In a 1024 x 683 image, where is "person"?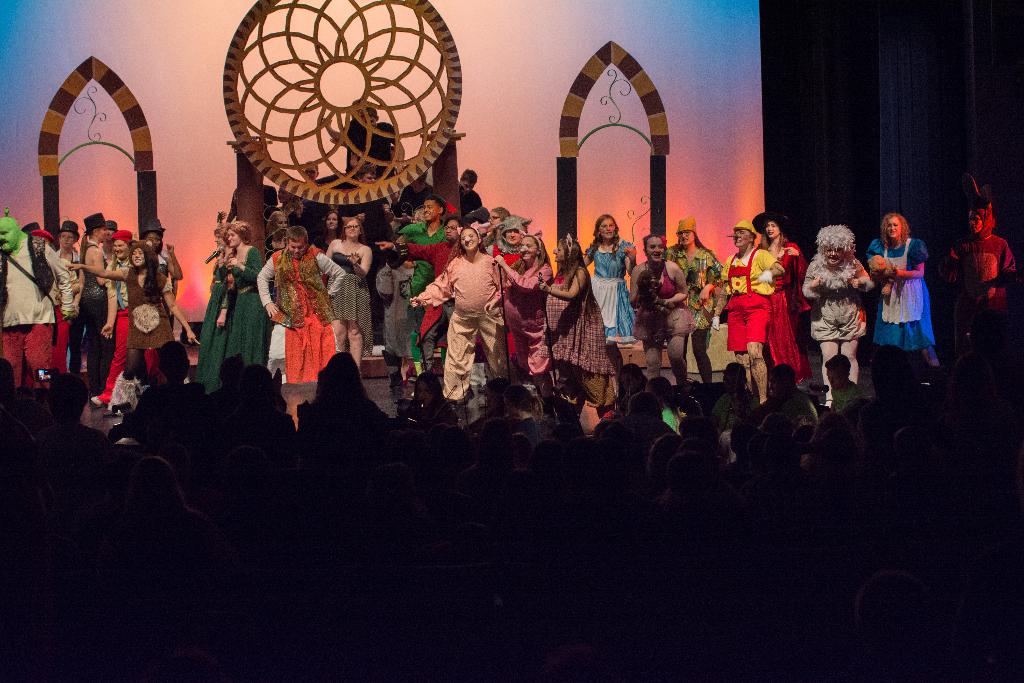
[left=84, top=225, right=132, bottom=409].
